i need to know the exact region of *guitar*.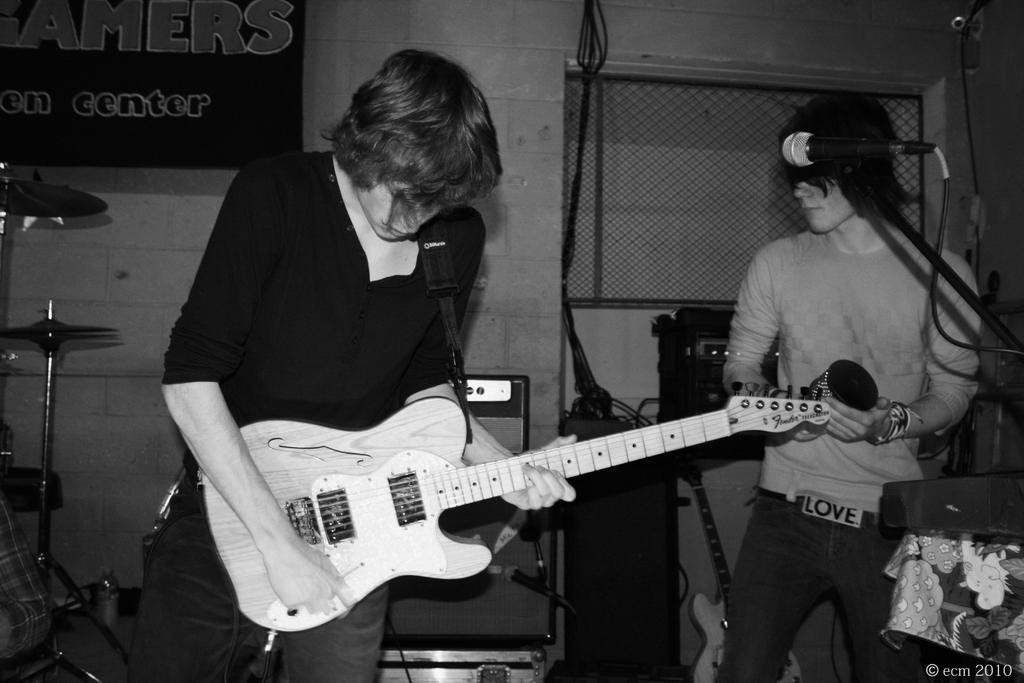
Region: [200,381,828,632].
